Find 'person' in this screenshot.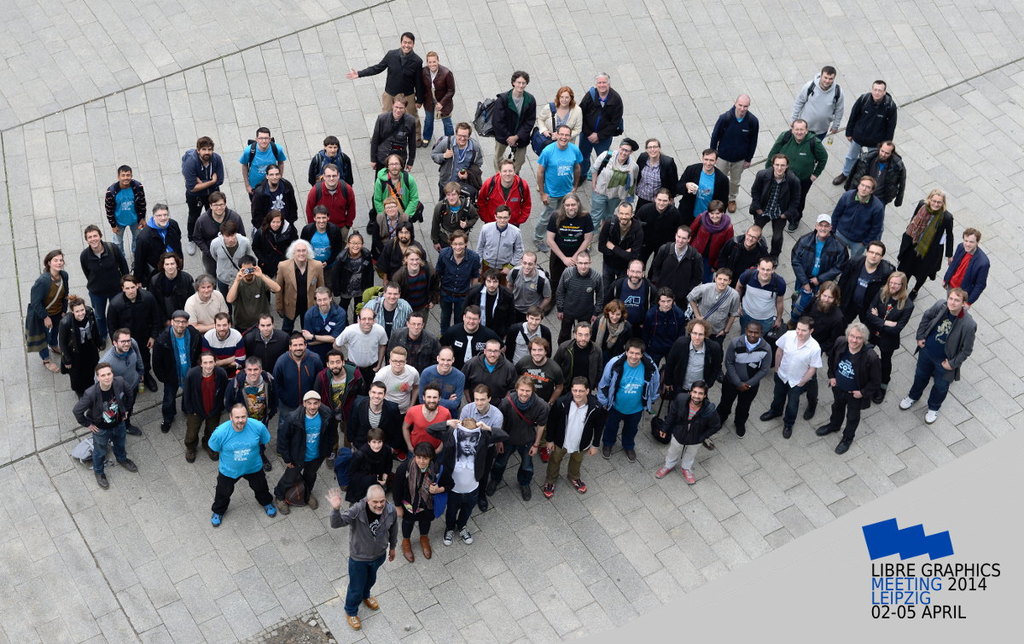
The bounding box for 'person' is (868, 271, 911, 406).
